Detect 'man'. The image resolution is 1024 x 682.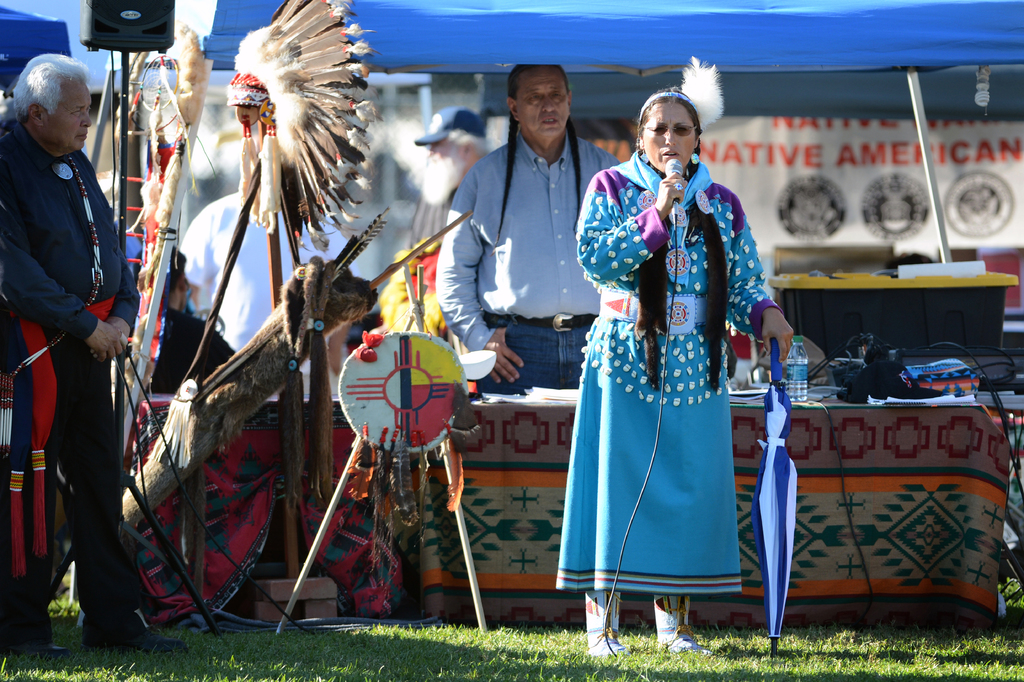
select_region(434, 62, 630, 388).
